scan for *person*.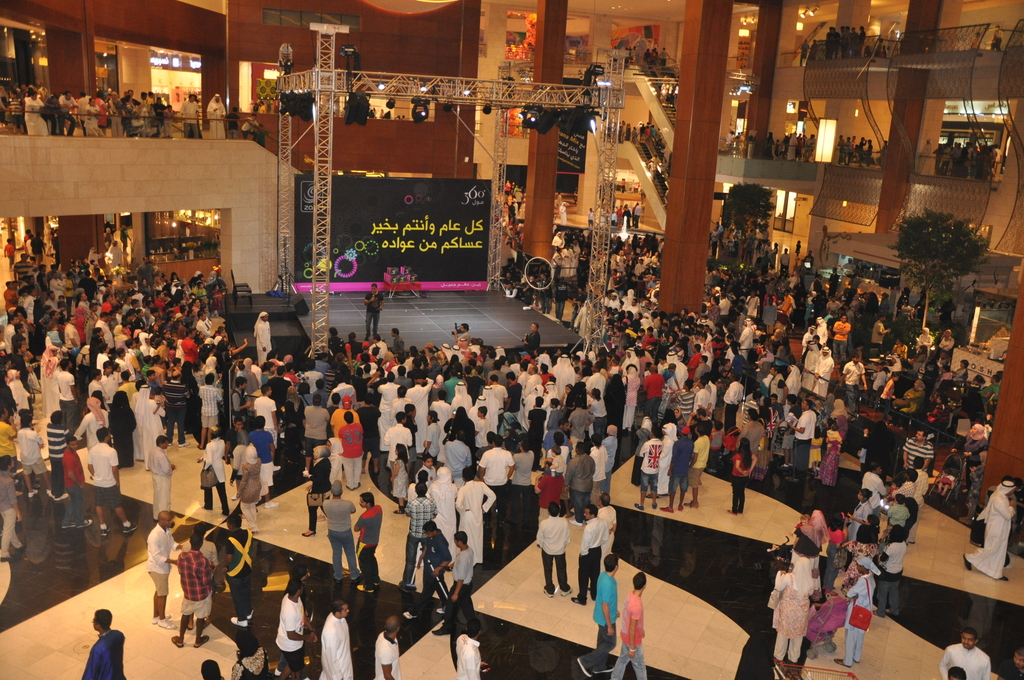
Scan result: {"left": 207, "top": 95, "right": 225, "bottom": 140}.
